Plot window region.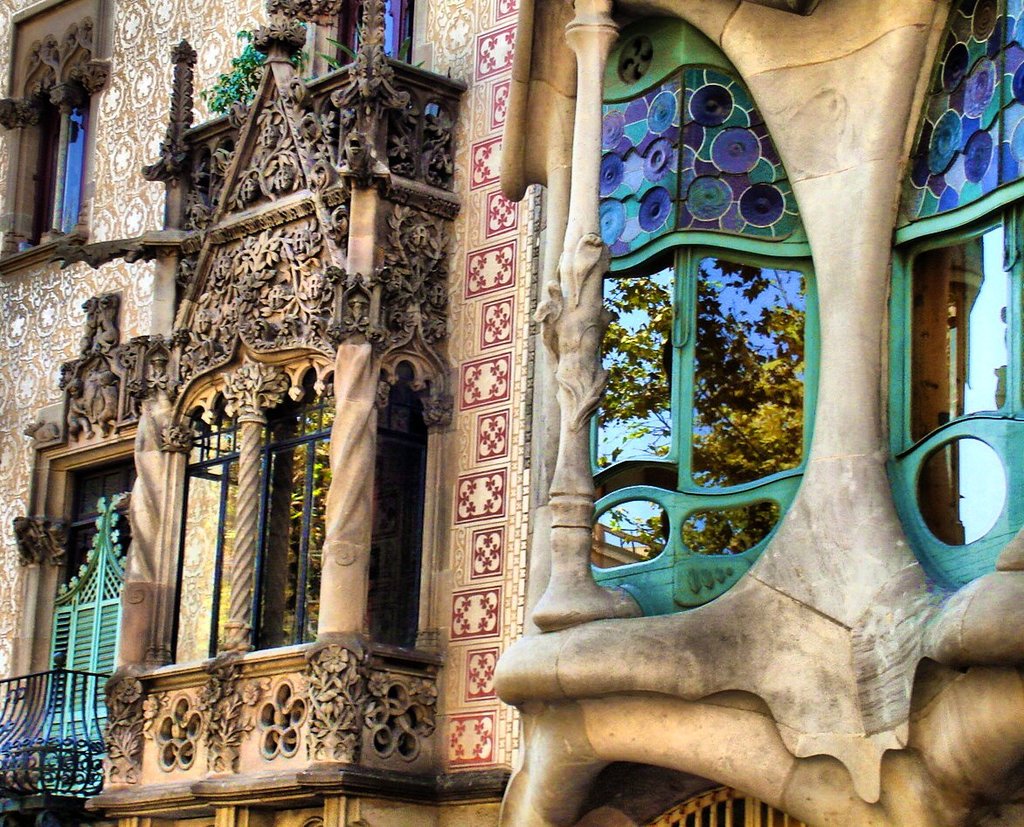
Plotted at (x1=37, y1=476, x2=132, y2=774).
